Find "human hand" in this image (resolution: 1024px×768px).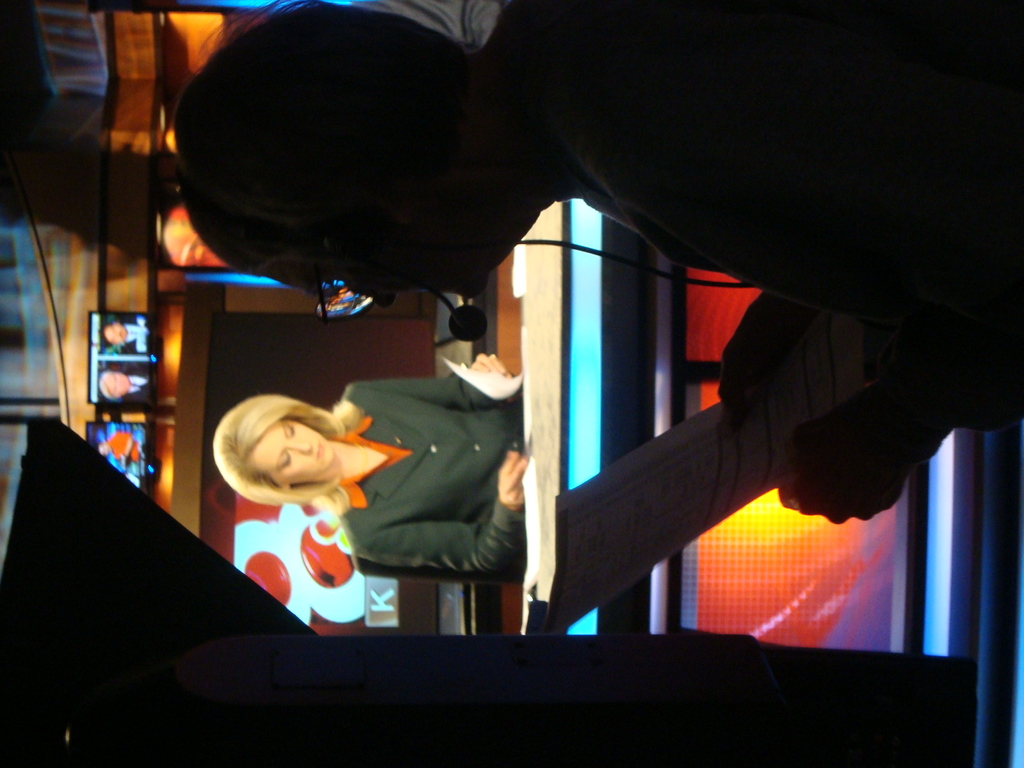
776 358 927 542.
